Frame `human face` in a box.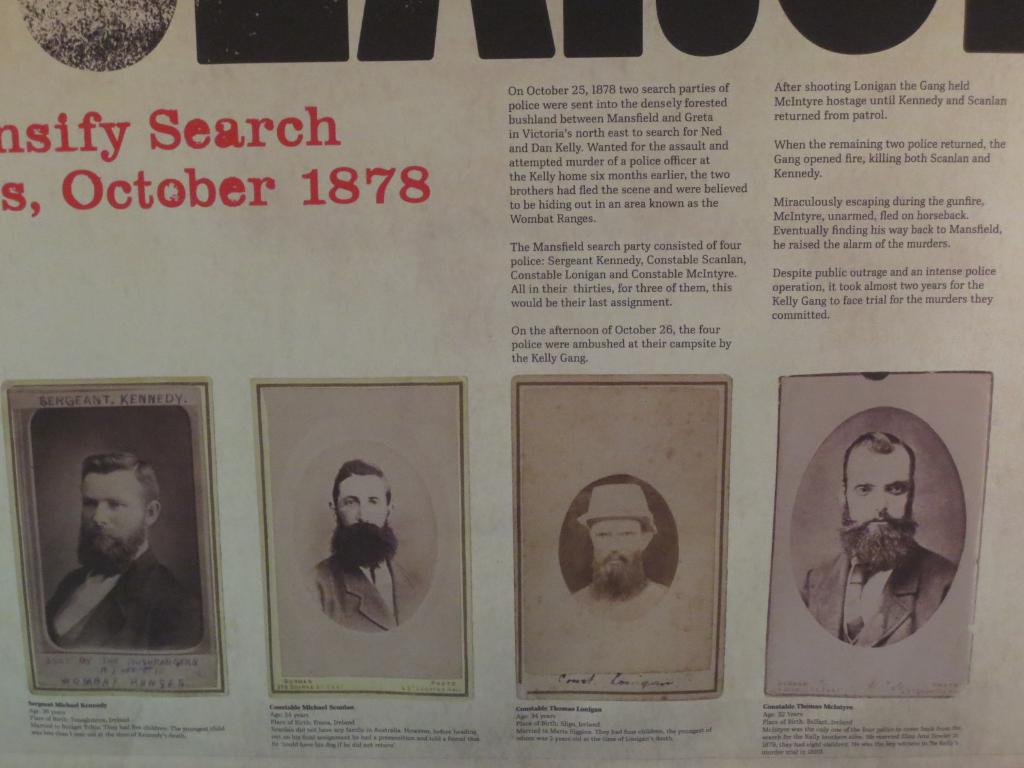
bbox=[335, 474, 387, 543].
